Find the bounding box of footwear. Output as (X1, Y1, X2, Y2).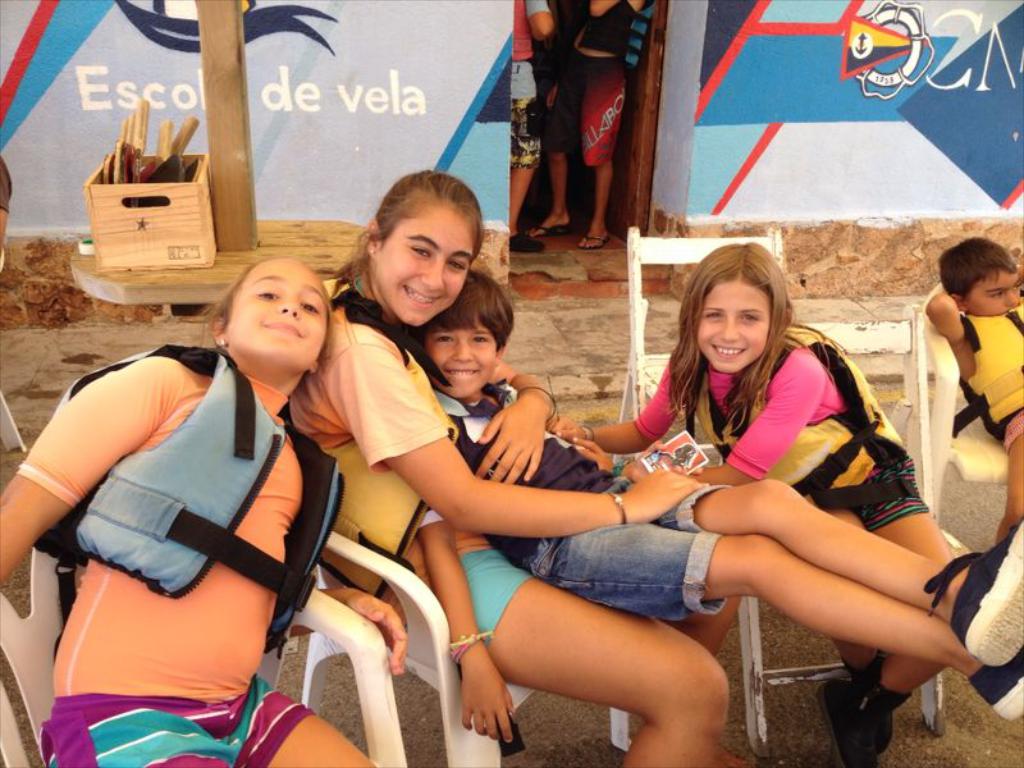
(922, 520, 1023, 666).
